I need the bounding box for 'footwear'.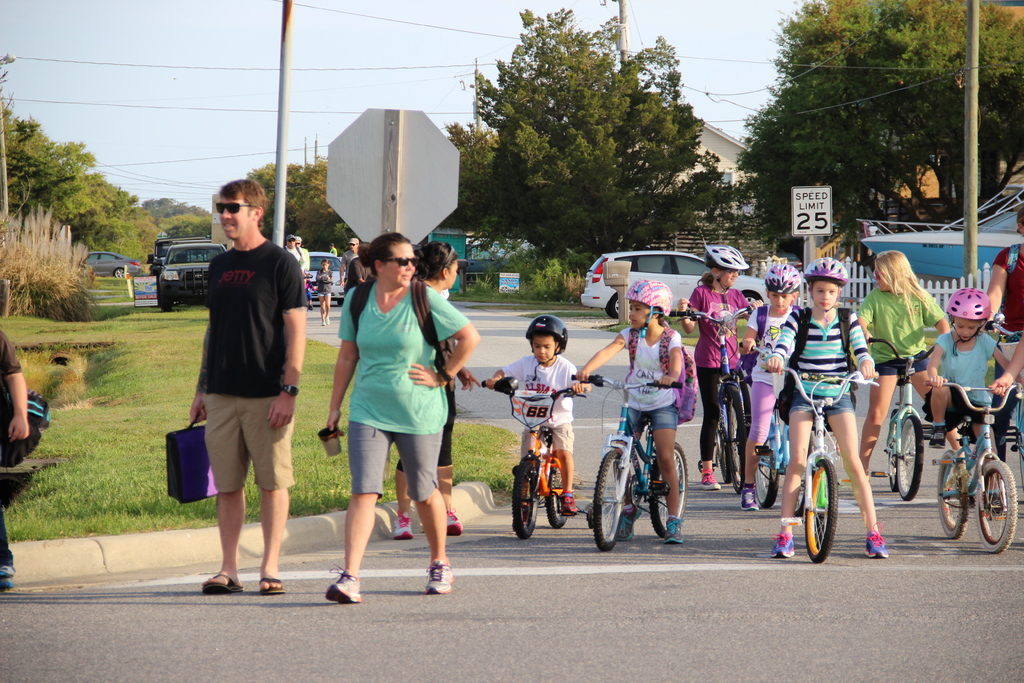
Here it is: pyautogui.locateOnScreen(524, 502, 529, 525).
